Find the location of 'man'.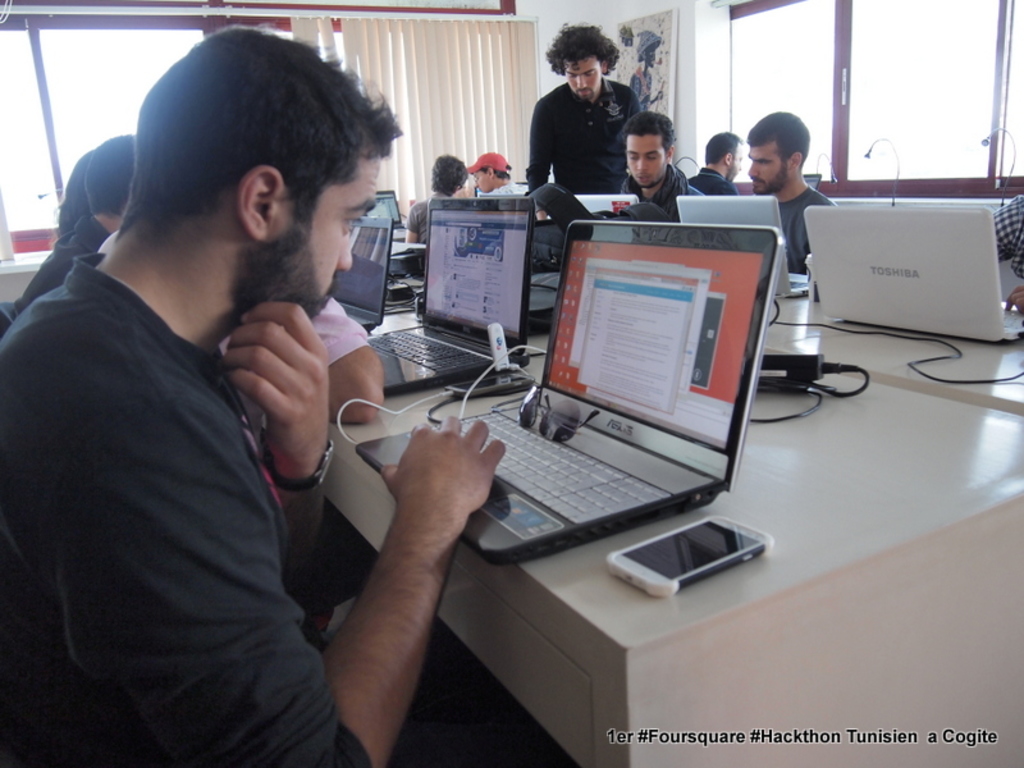
Location: {"left": 741, "top": 109, "right": 840, "bottom": 282}.
